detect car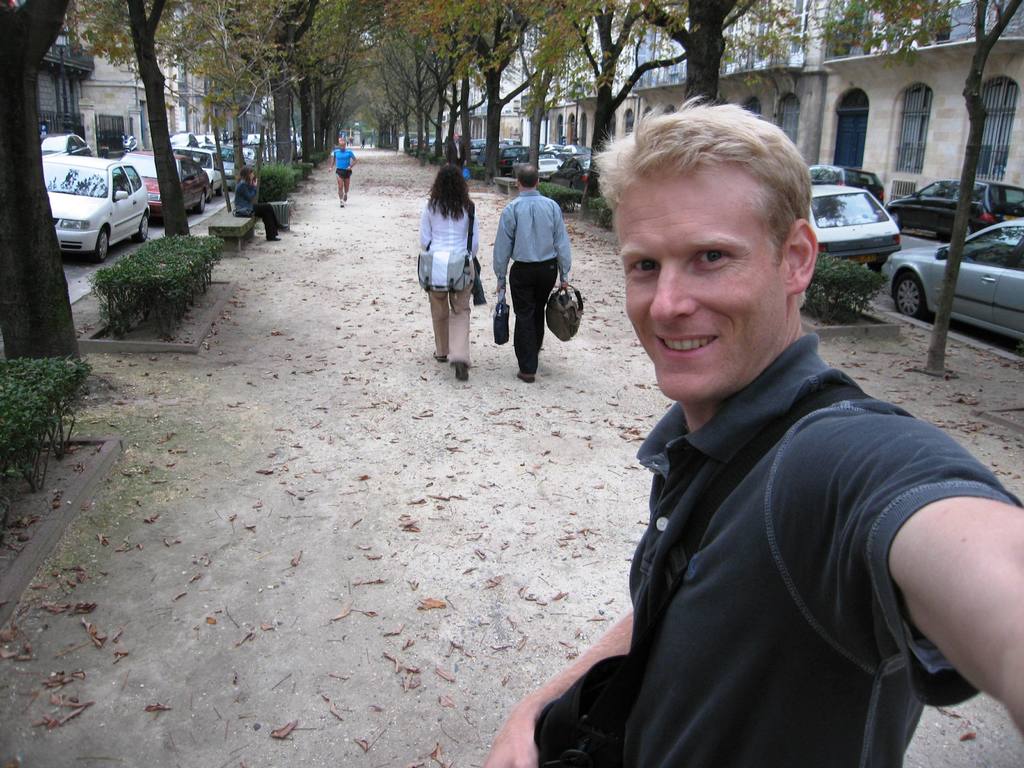
select_region(804, 163, 885, 205)
